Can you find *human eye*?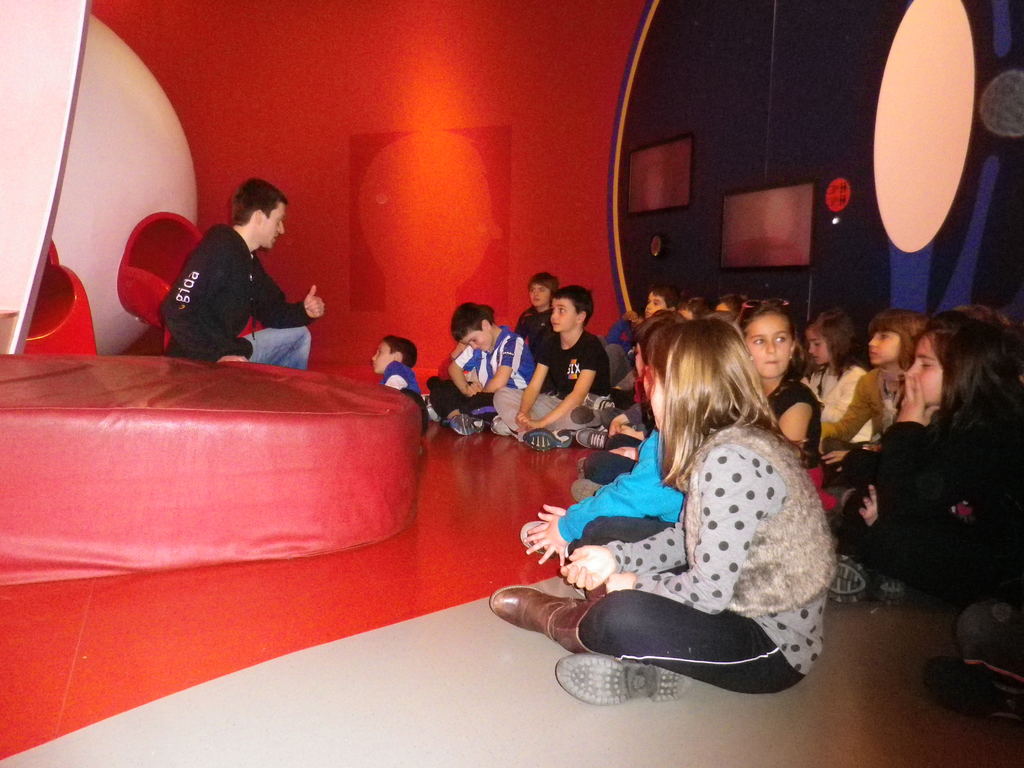
Yes, bounding box: Rect(774, 335, 788, 344).
